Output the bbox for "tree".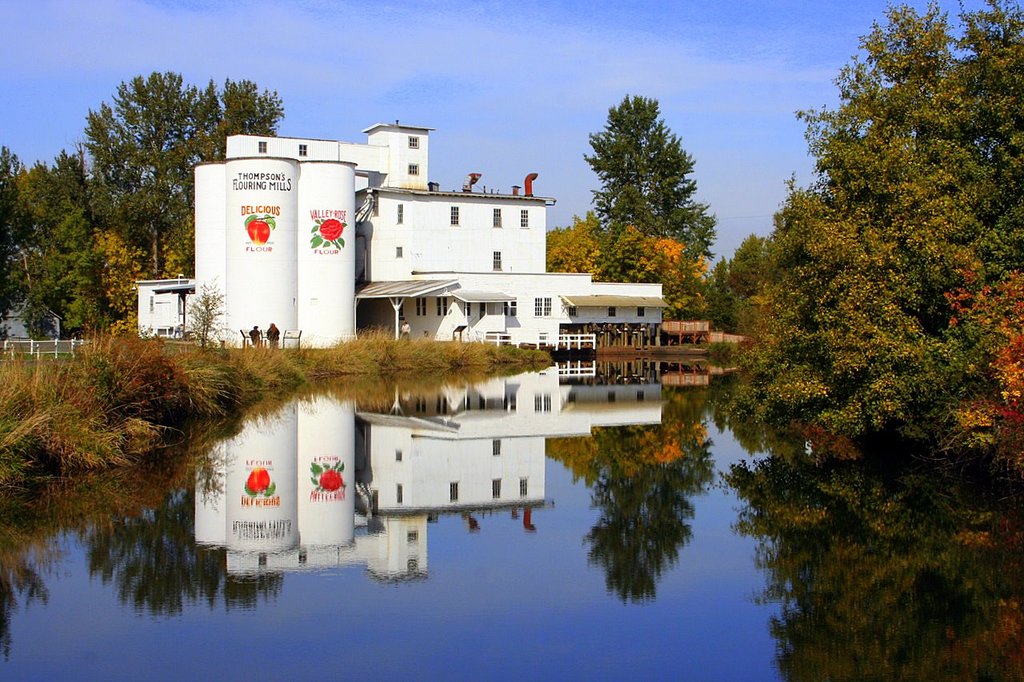
box(49, 146, 118, 234).
